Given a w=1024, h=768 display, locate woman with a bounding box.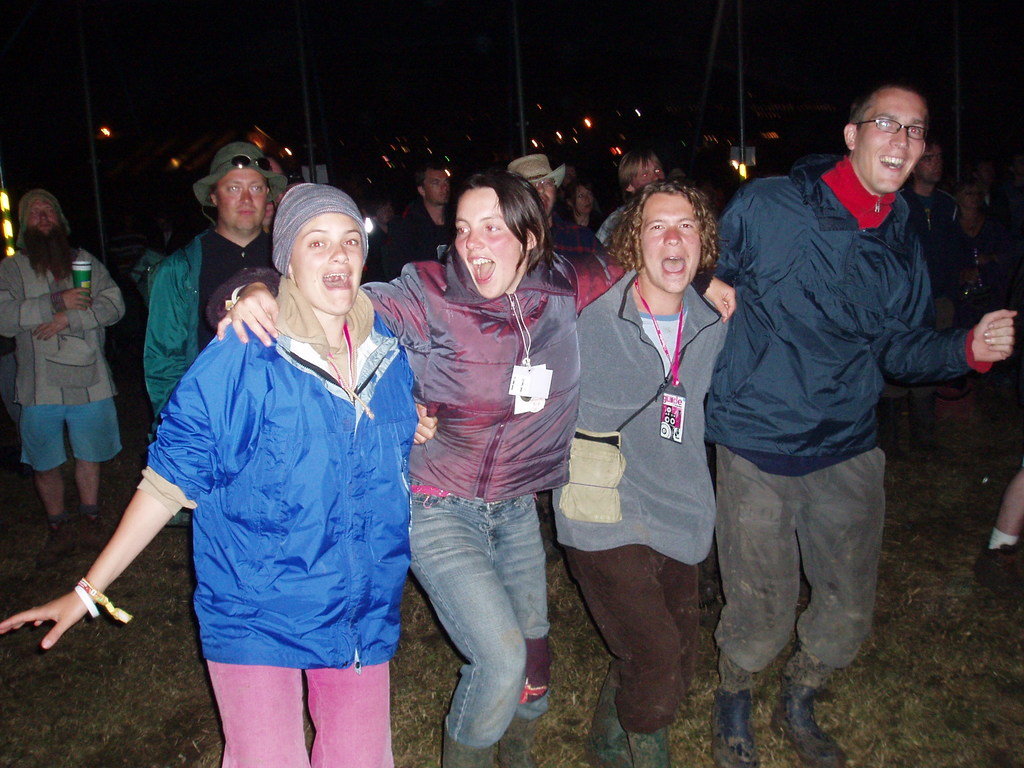
Located: pyautogui.locateOnScreen(0, 182, 413, 767).
